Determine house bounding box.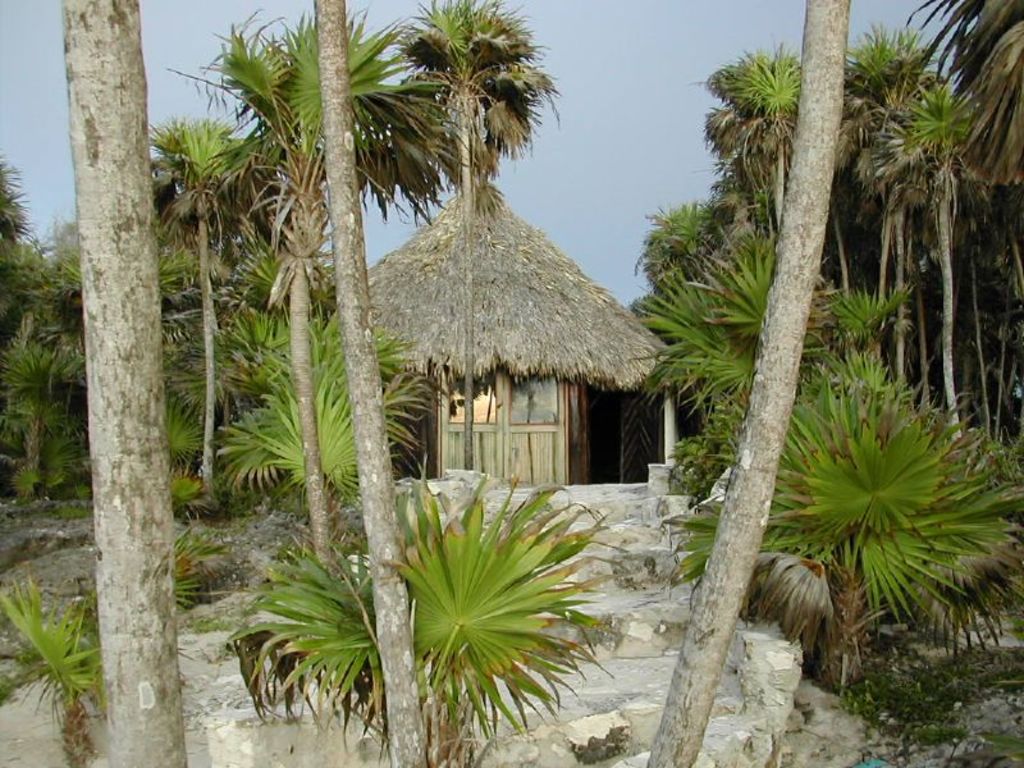
Determined: [276, 105, 692, 545].
